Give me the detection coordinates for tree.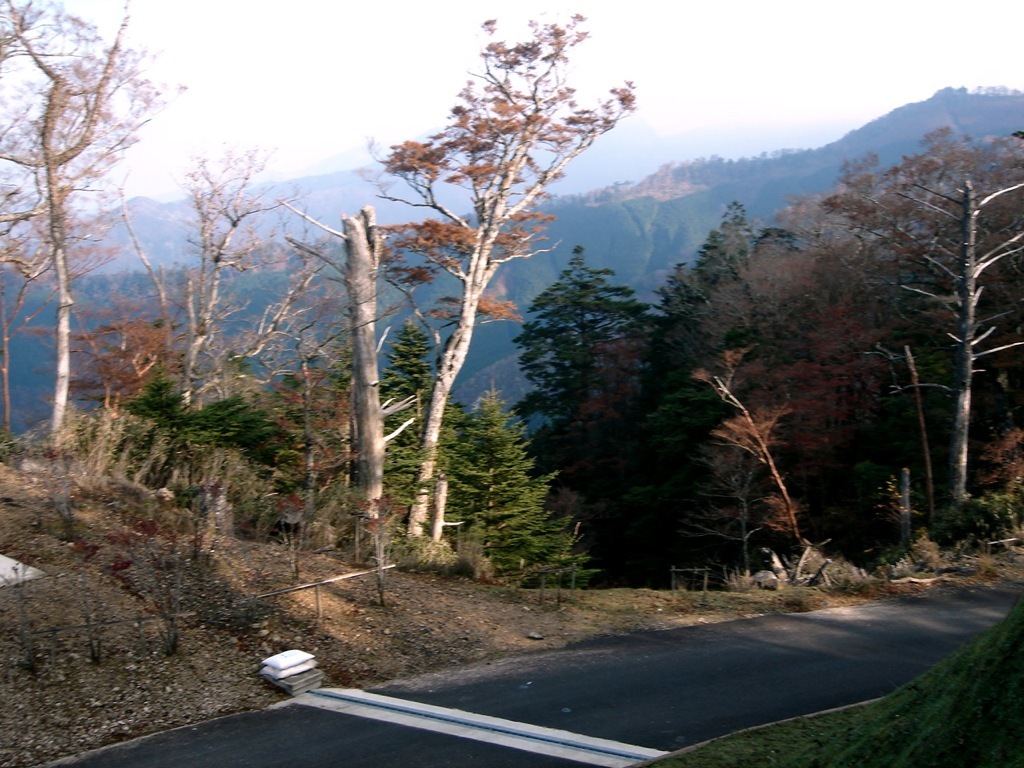
808, 113, 1015, 583.
